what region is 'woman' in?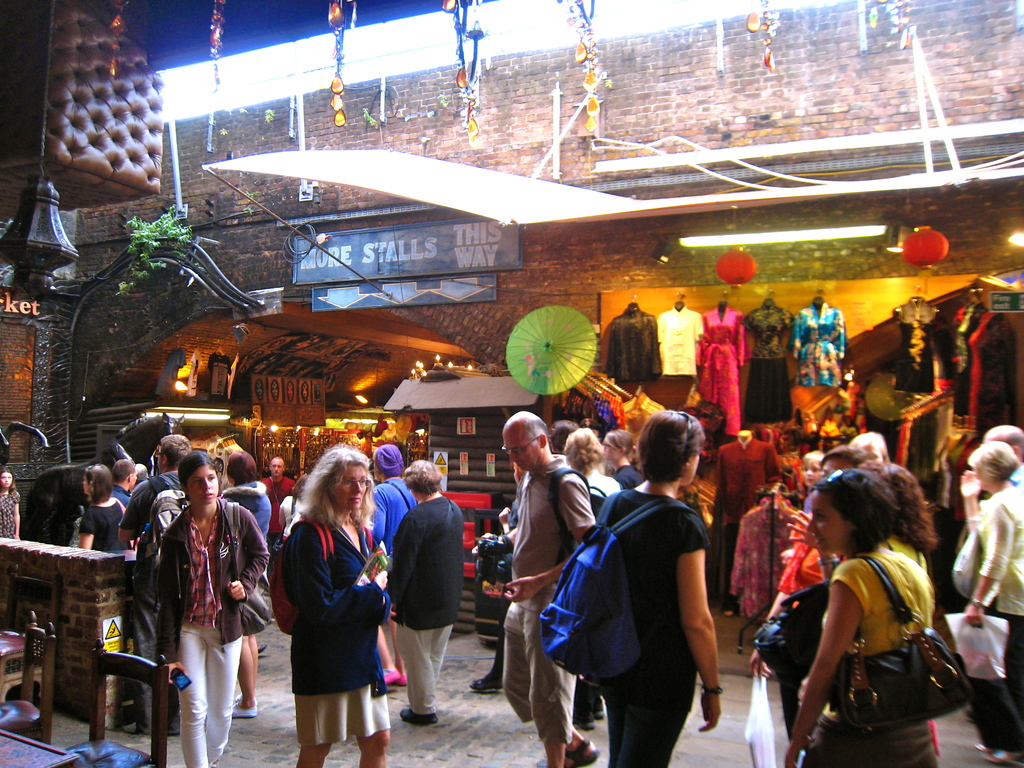
rect(147, 447, 272, 760).
